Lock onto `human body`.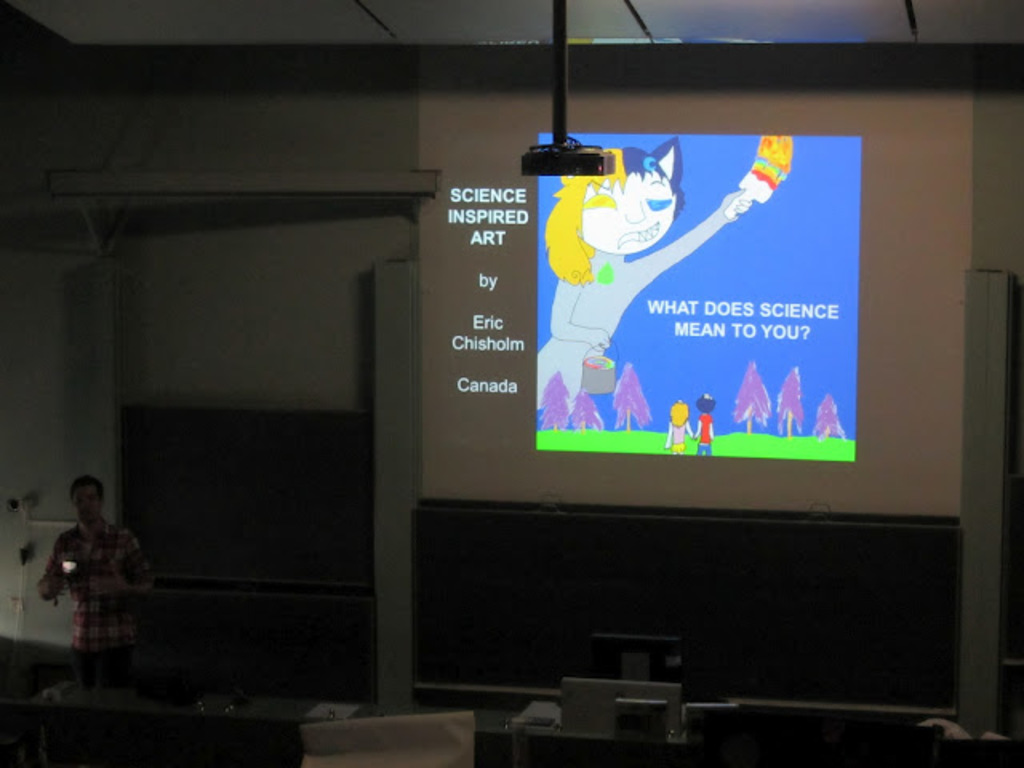
Locked: <bbox>38, 493, 149, 677</bbox>.
